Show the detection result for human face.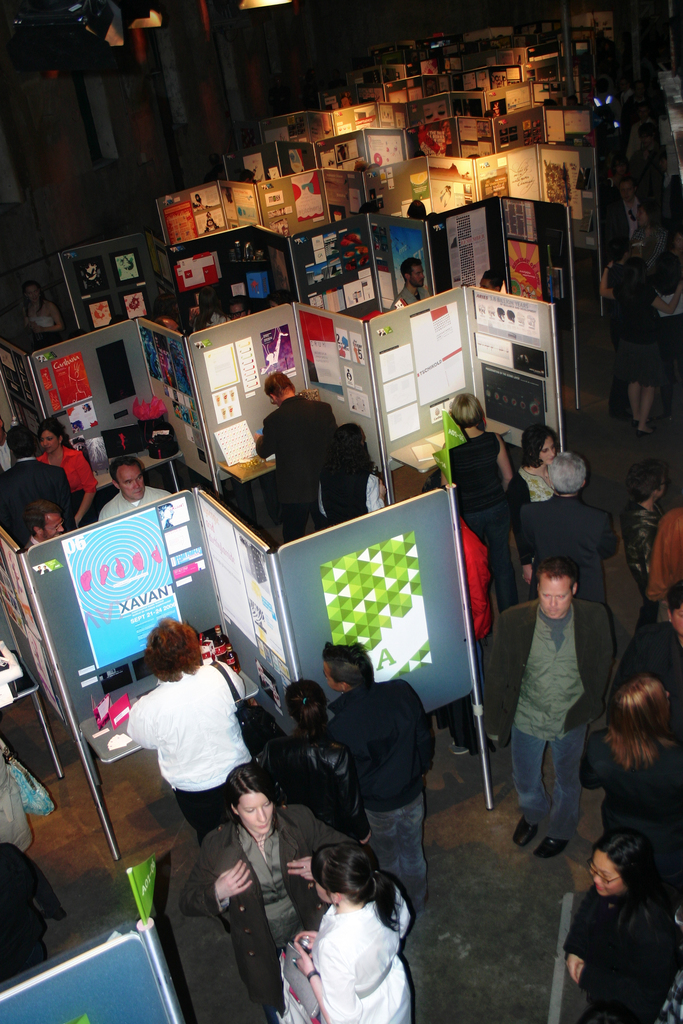
x1=43, y1=426, x2=60, y2=451.
